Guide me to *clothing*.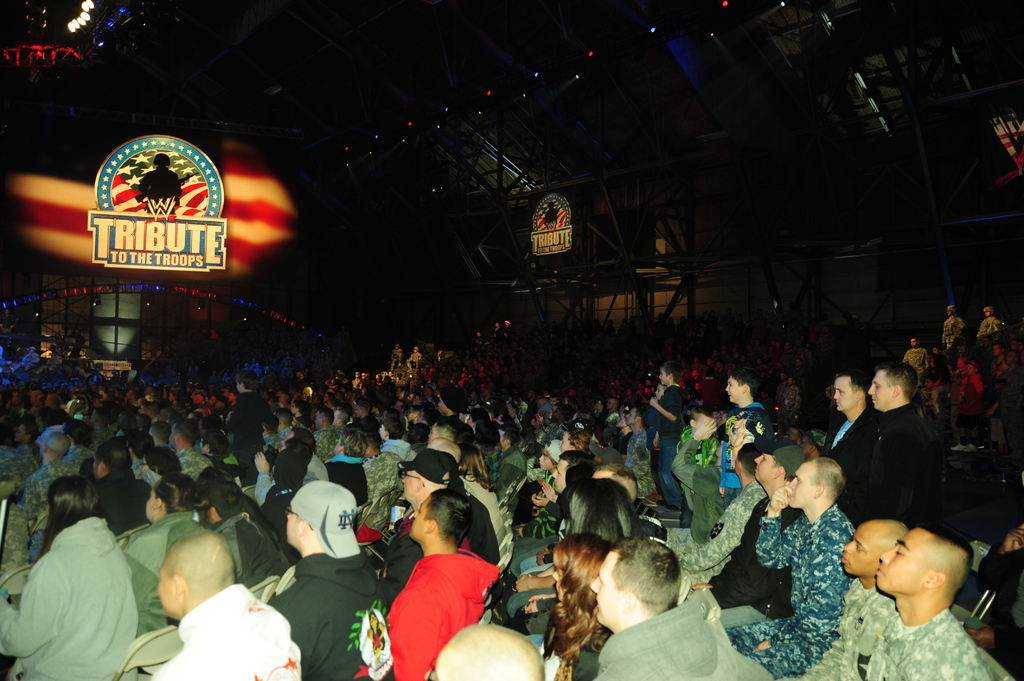
Guidance: bbox=(876, 612, 1005, 680).
